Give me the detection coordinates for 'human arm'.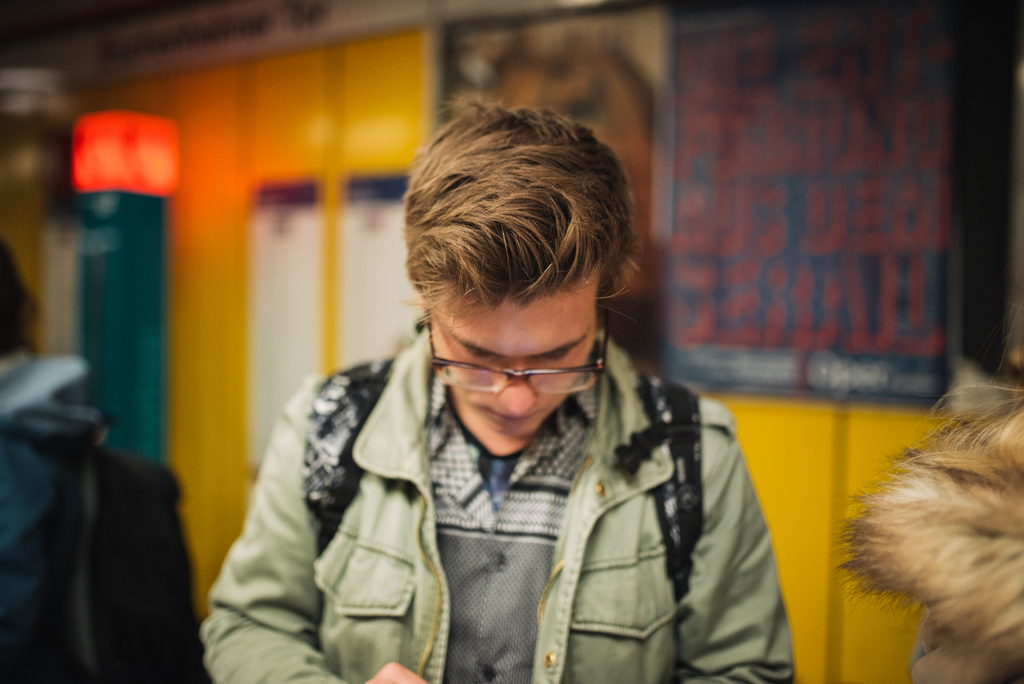
BBox(668, 405, 795, 683).
